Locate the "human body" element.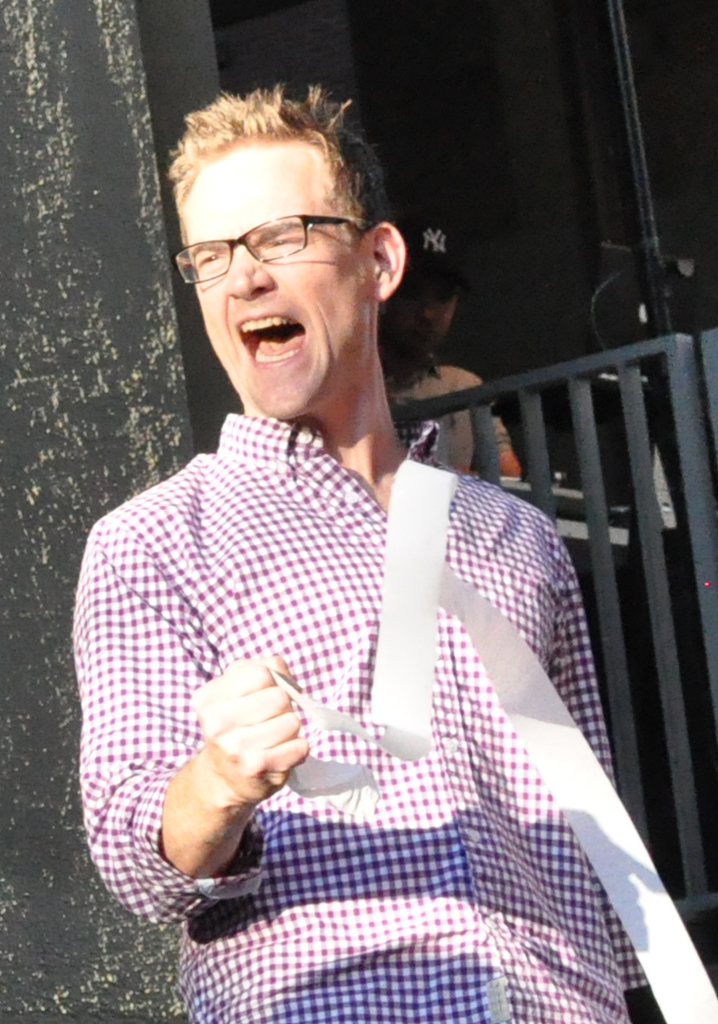
Element bbox: bbox=[375, 222, 523, 479].
